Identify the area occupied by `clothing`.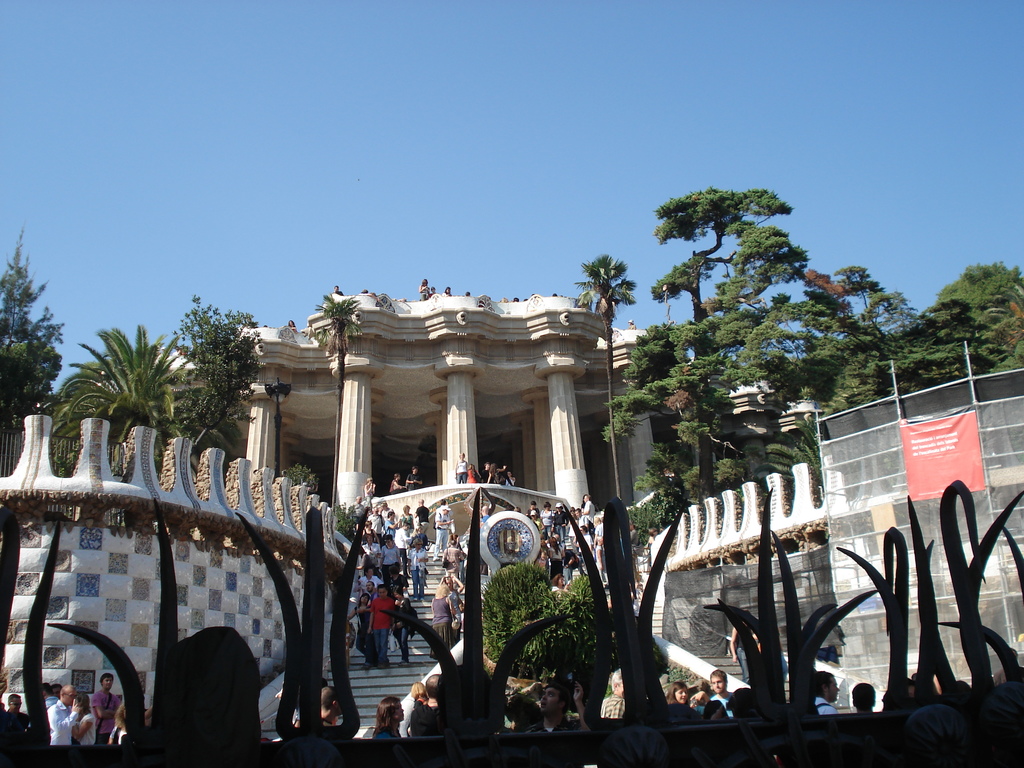
Area: crop(96, 675, 117, 750).
